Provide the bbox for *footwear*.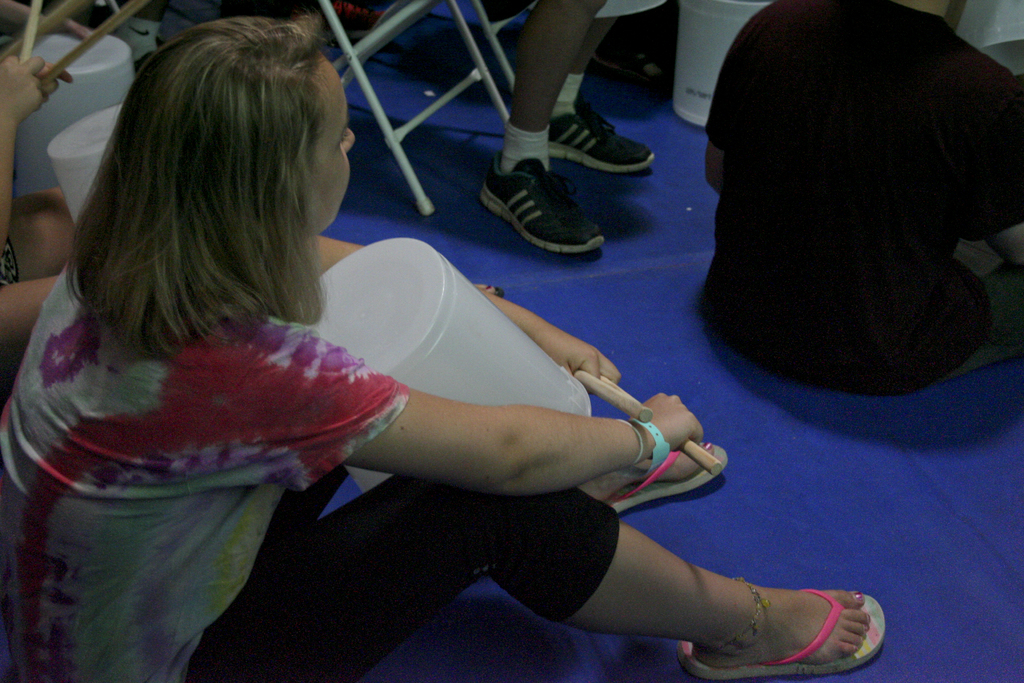
(x1=547, y1=111, x2=656, y2=173).
